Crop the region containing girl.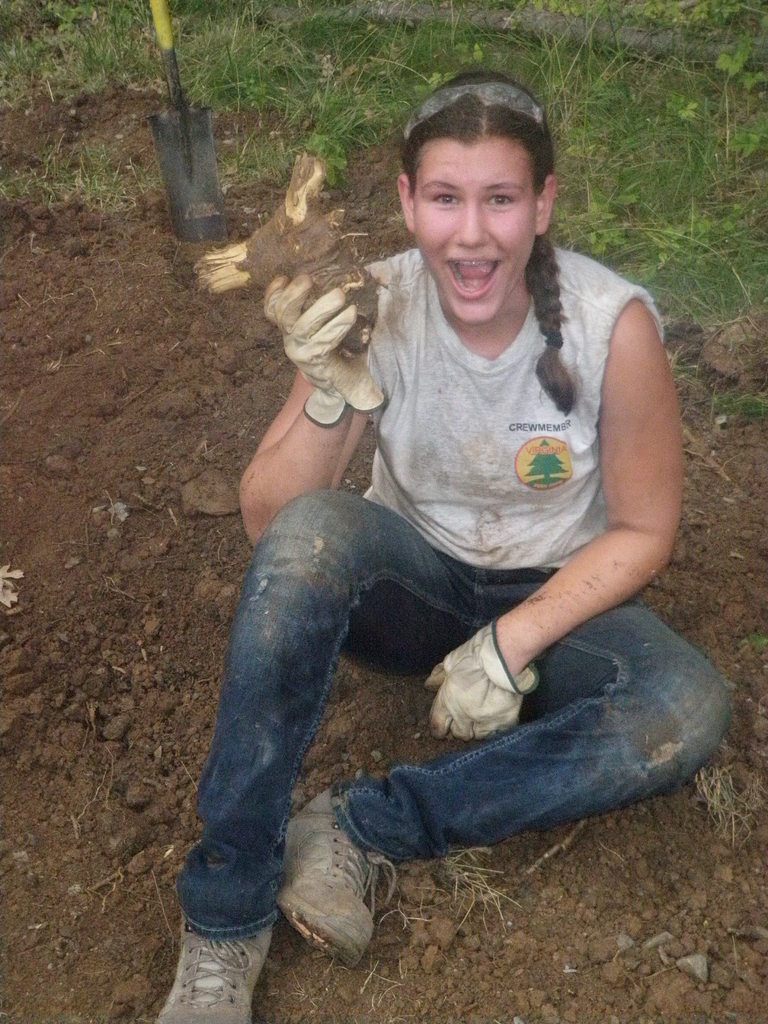
Crop region: bbox=(156, 64, 745, 1023).
